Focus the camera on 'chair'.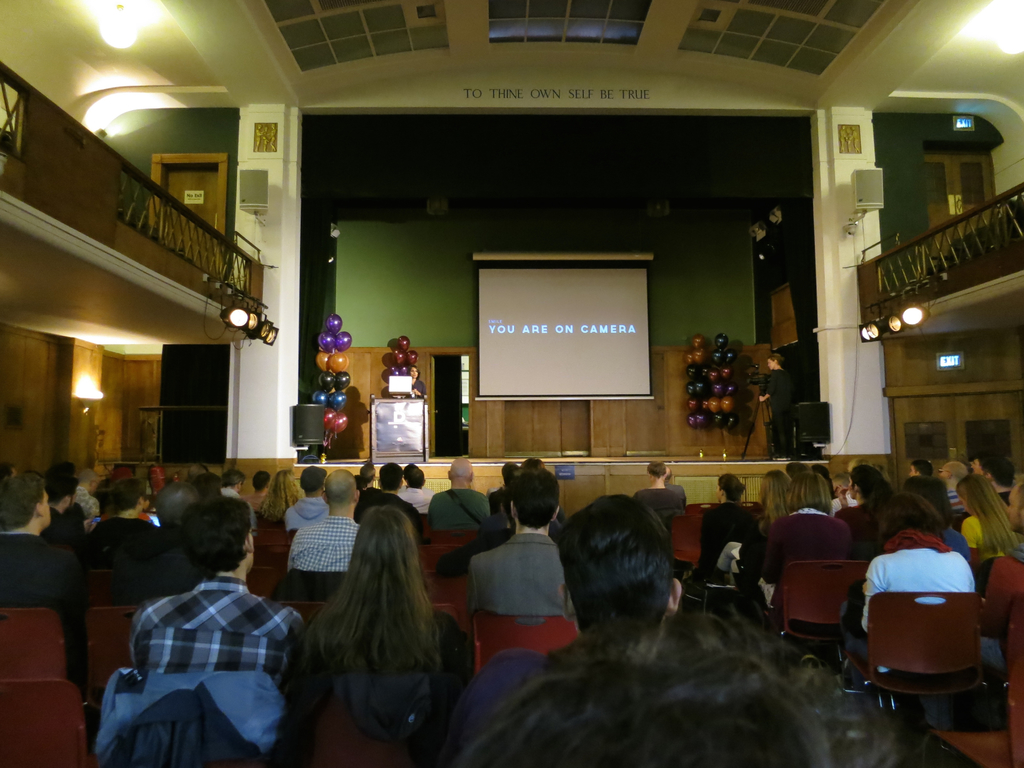
Focus region: bbox=(1, 607, 65, 685).
